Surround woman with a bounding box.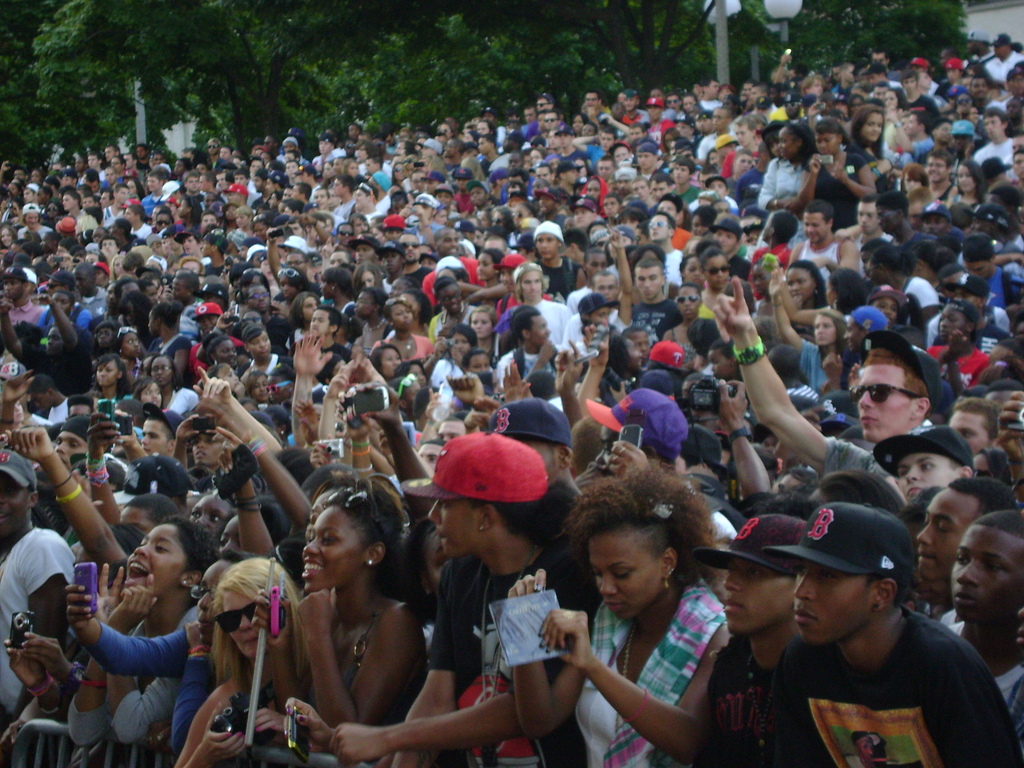
<bbox>127, 177, 144, 197</bbox>.
